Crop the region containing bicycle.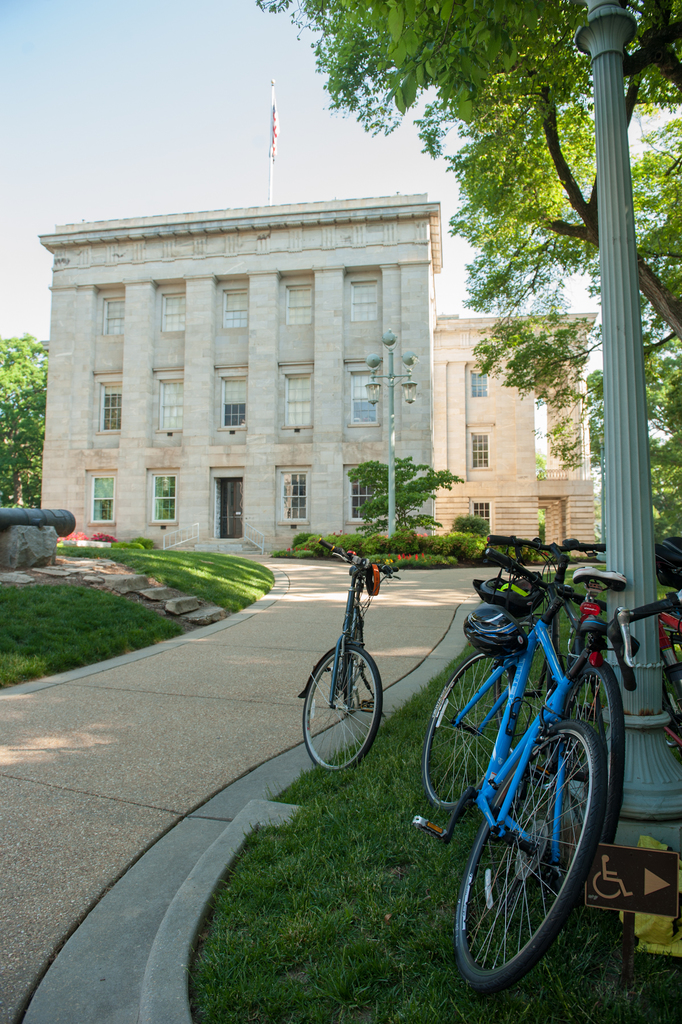
Crop region: crop(483, 532, 630, 883).
